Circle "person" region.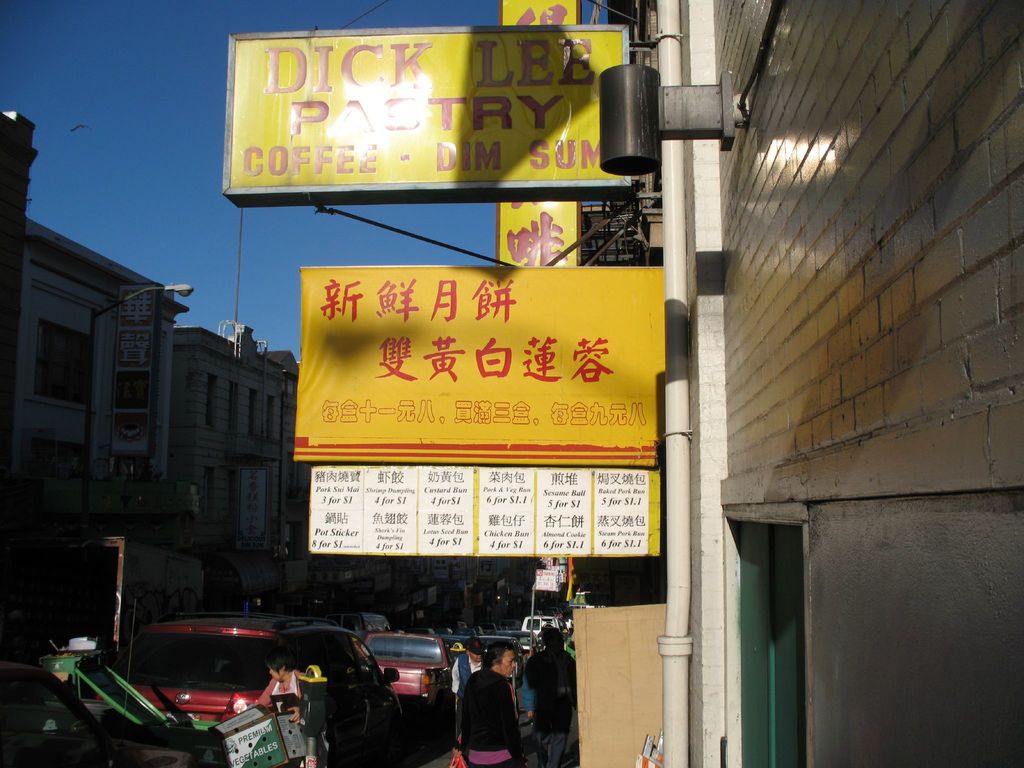
Region: bbox(261, 646, 317, 767).
